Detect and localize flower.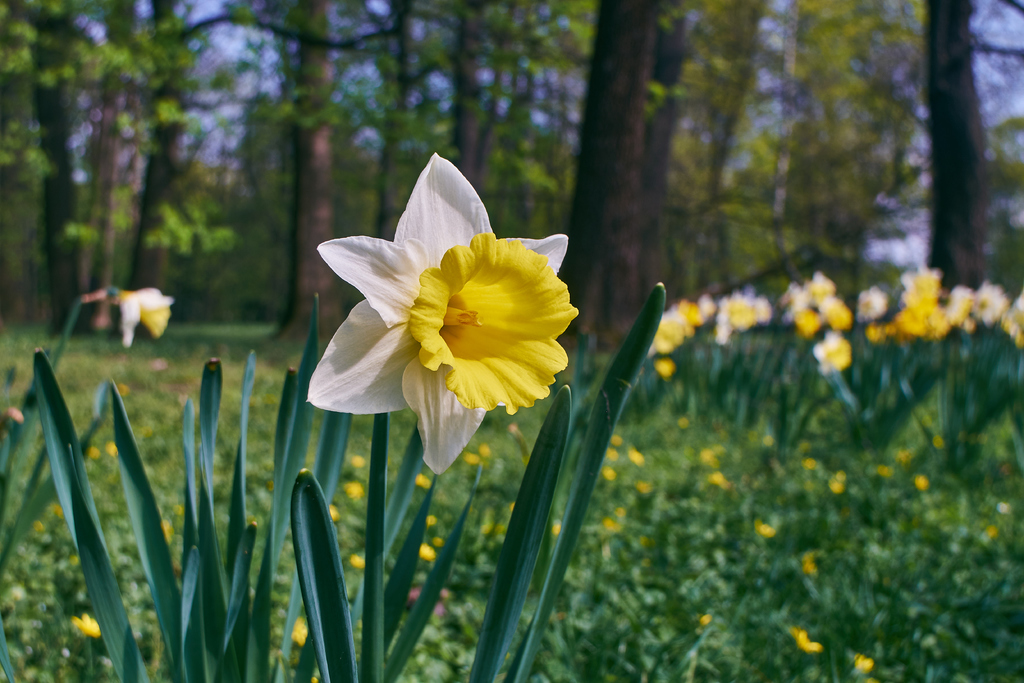
Localized at l=1001, t=292, r=1023, b=347.
